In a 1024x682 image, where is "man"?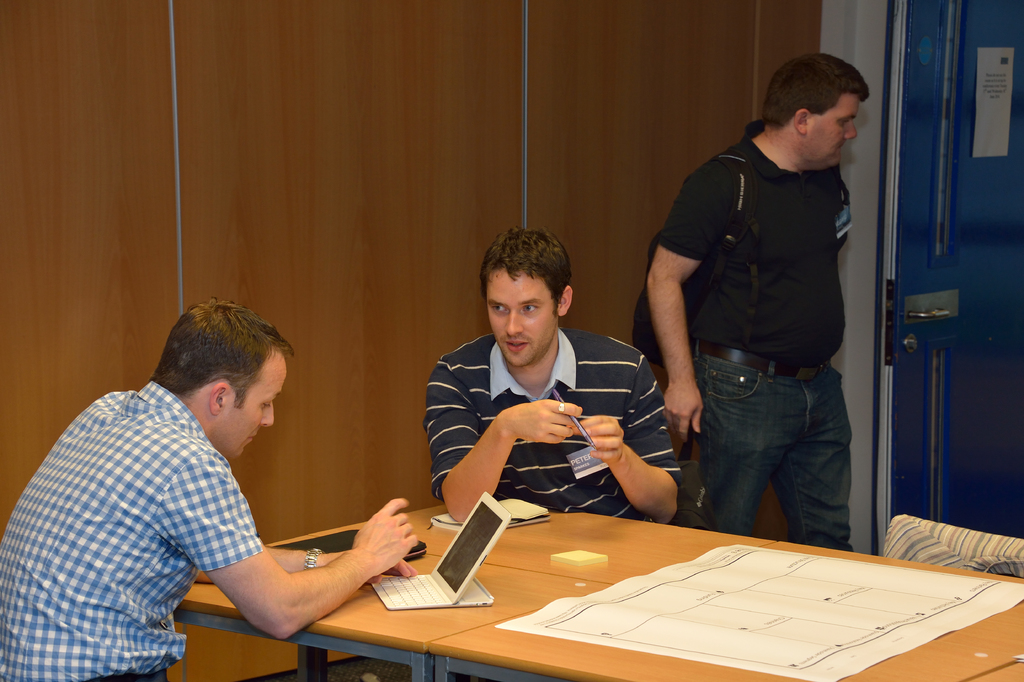
BBox(0, 295, 421, 681).
